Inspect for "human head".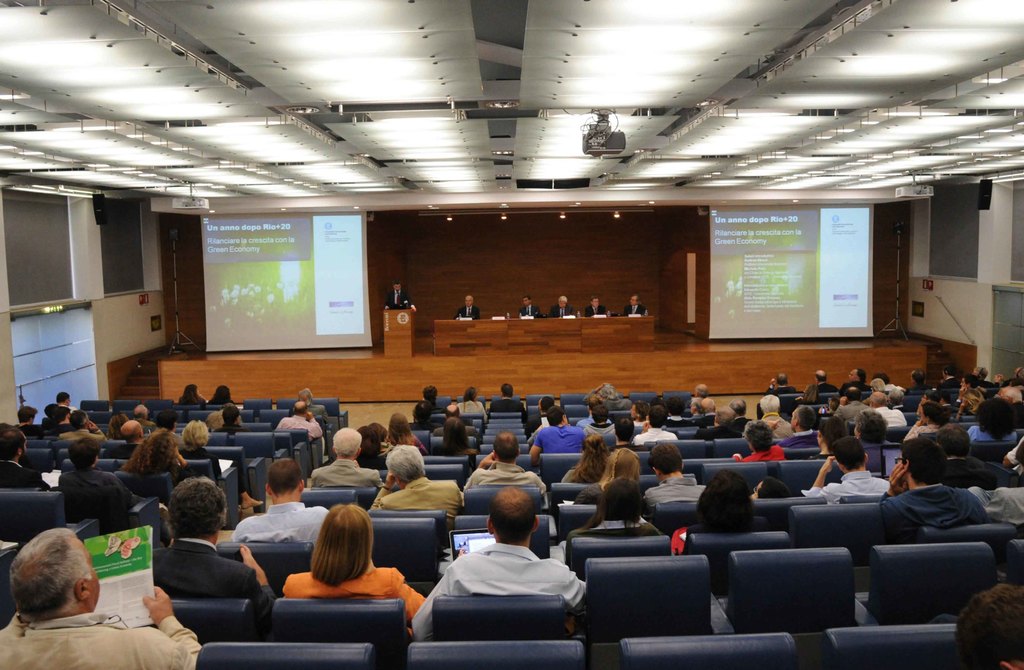
Inspection: 689/398/705/411.
